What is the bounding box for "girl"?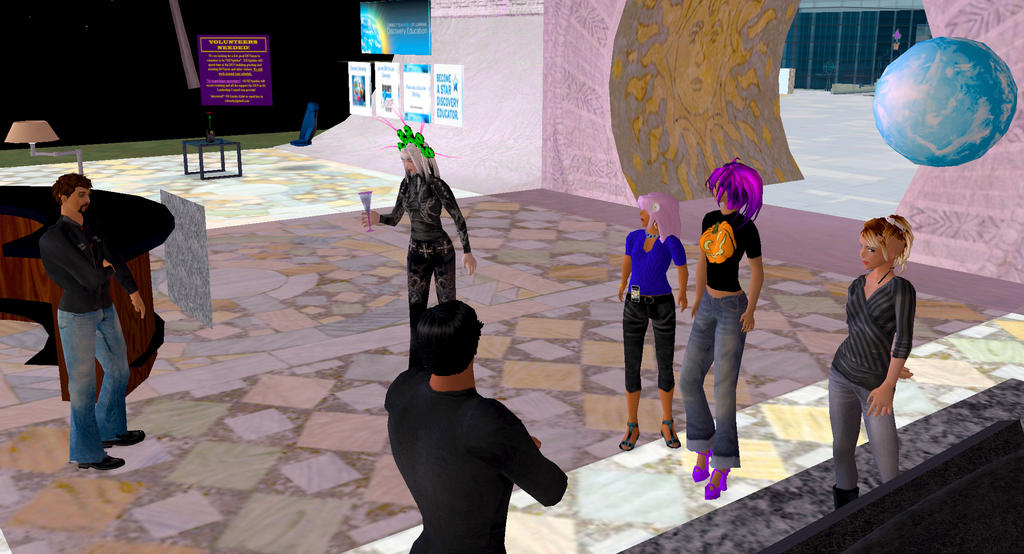
829,214,915,510.
